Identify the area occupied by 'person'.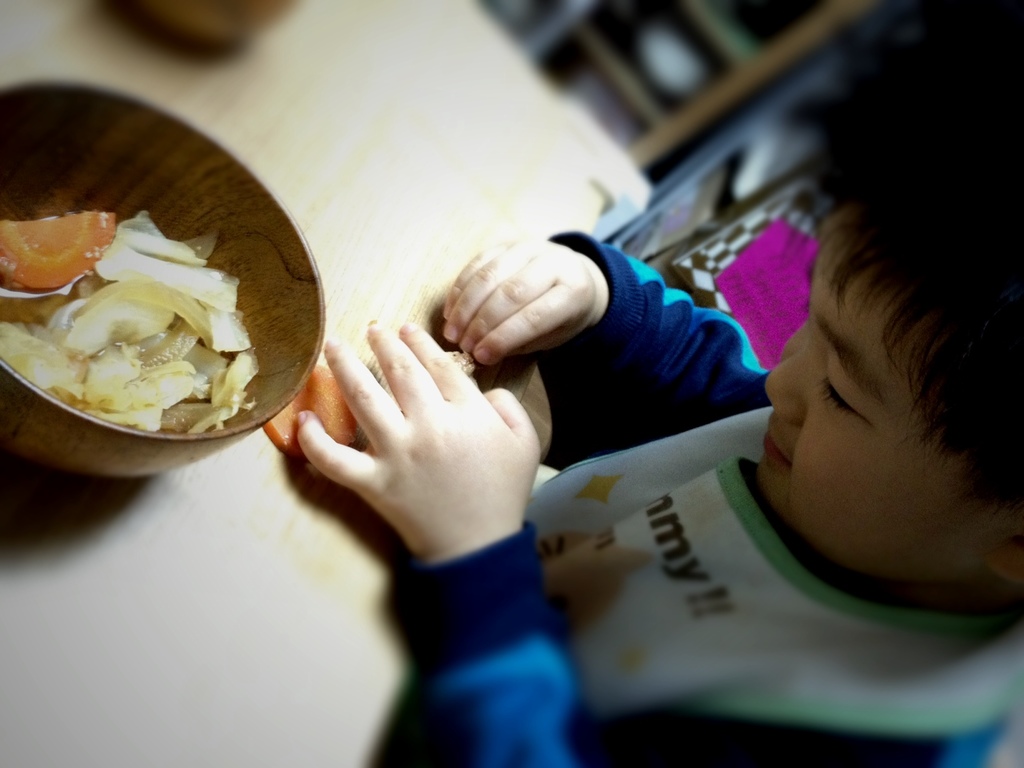
Area: {"x1": 275, "y1": 0, "x2": 1023, "y2": 767}.
